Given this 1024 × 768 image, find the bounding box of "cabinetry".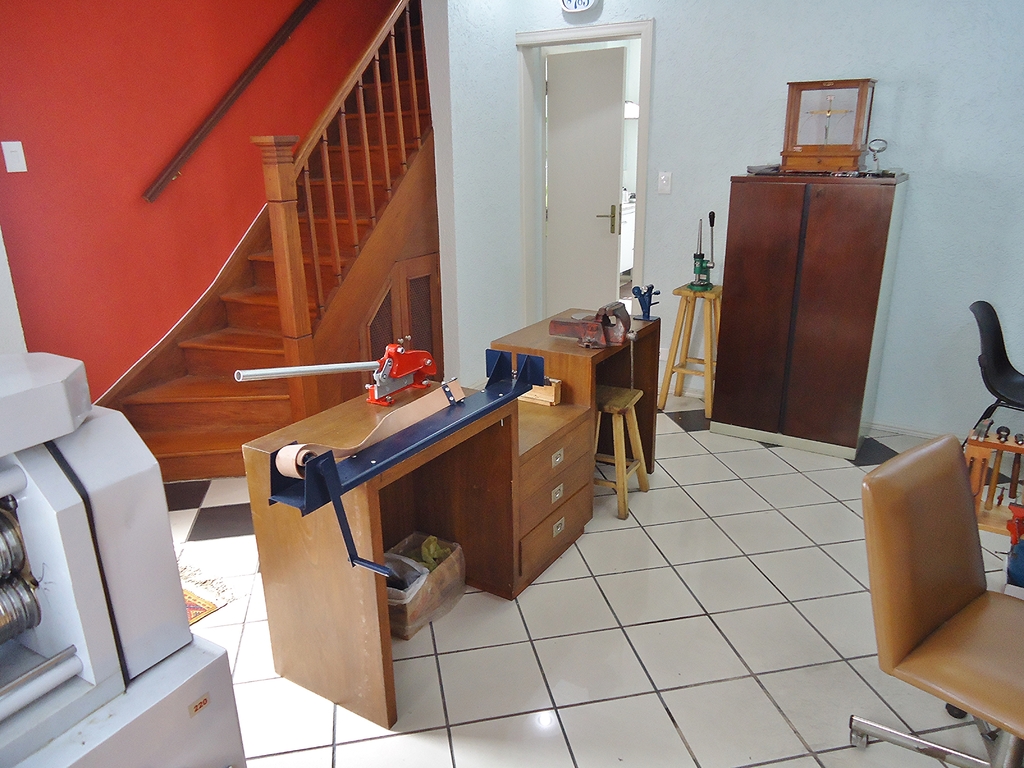
region(502, 382, 599, 598).
